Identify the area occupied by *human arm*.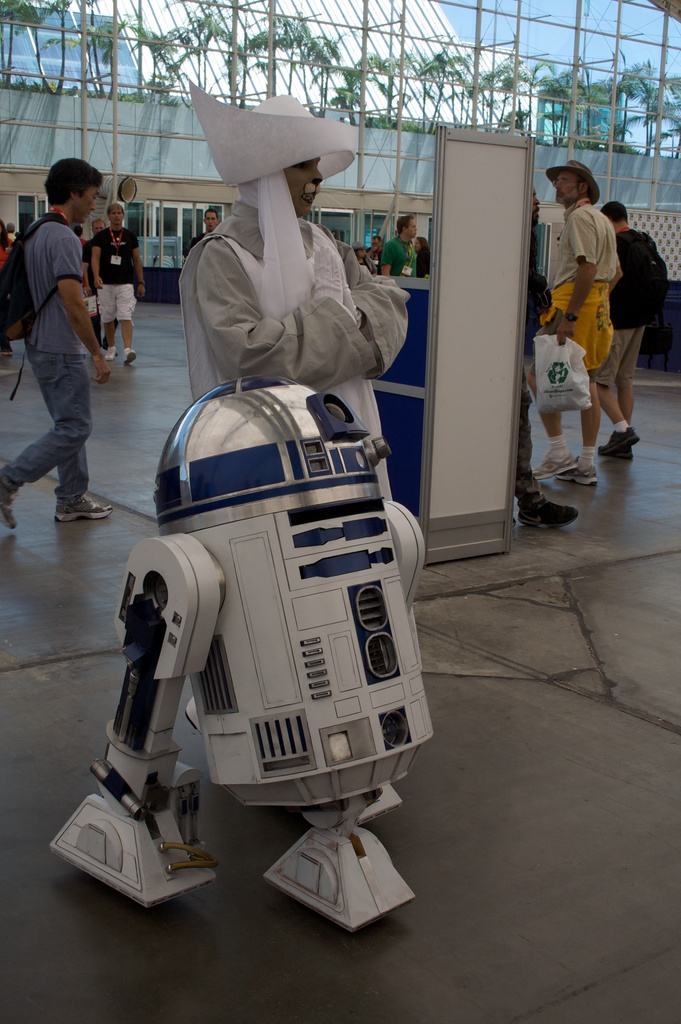
Area: bbox(123, 197, 145, 310).
